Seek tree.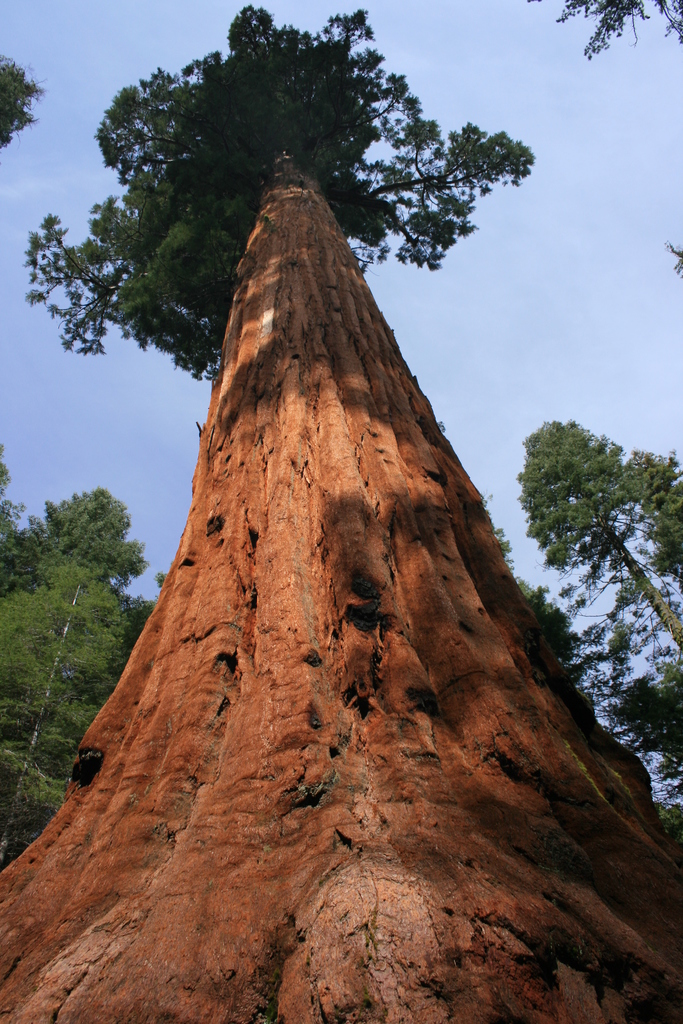
bbox=(0, 0, 682, 1023).
